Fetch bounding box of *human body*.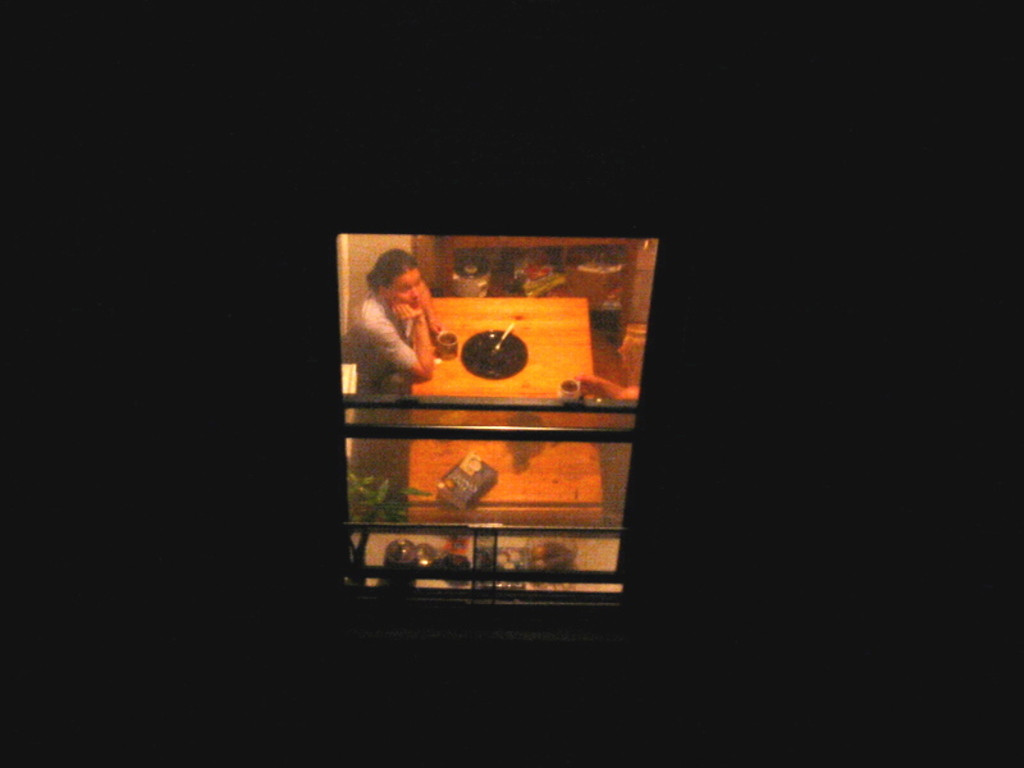
Bbox: [x1=371, y1=259, x2=438, y2=407].
